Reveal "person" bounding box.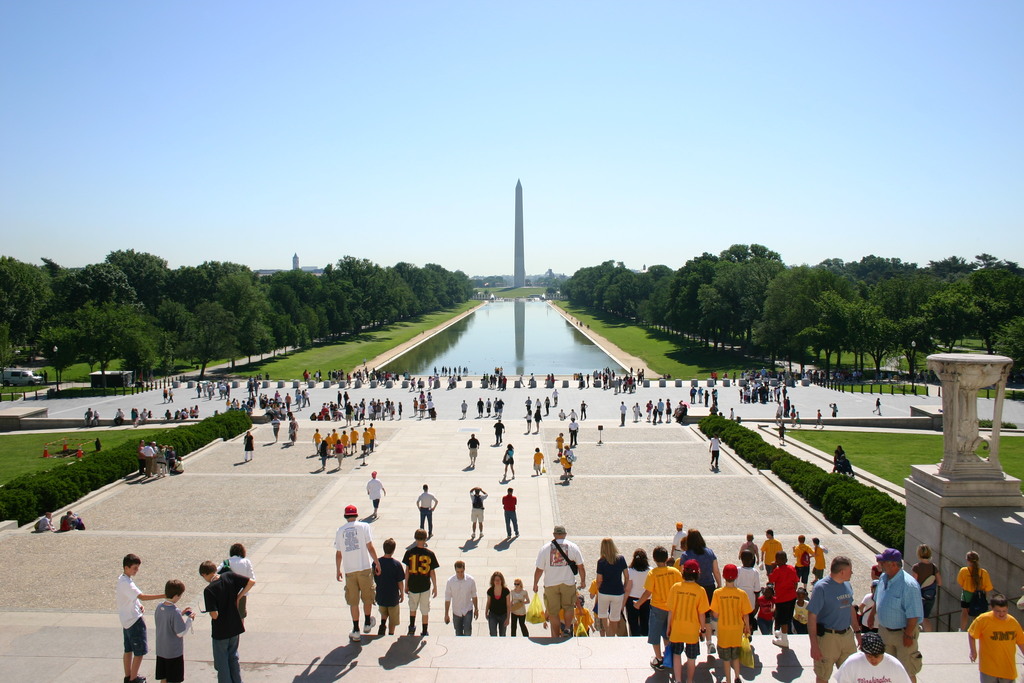
Revealed: region(462, 401, 470, 420).
